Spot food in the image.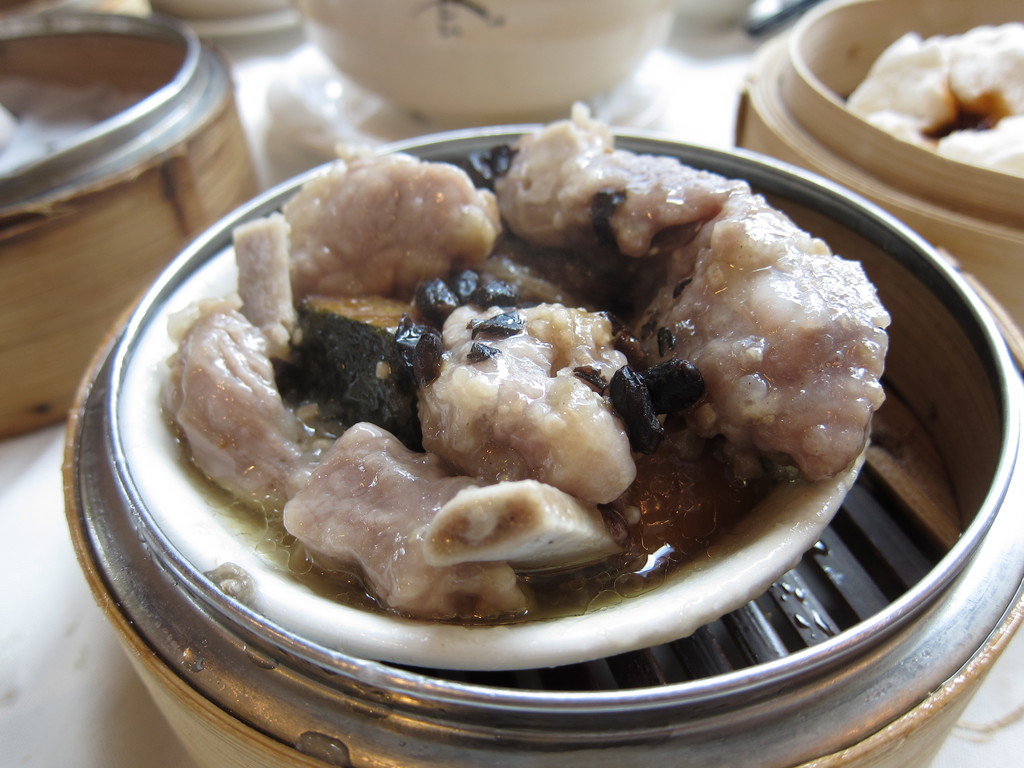
food found at [160,102,893,626].
